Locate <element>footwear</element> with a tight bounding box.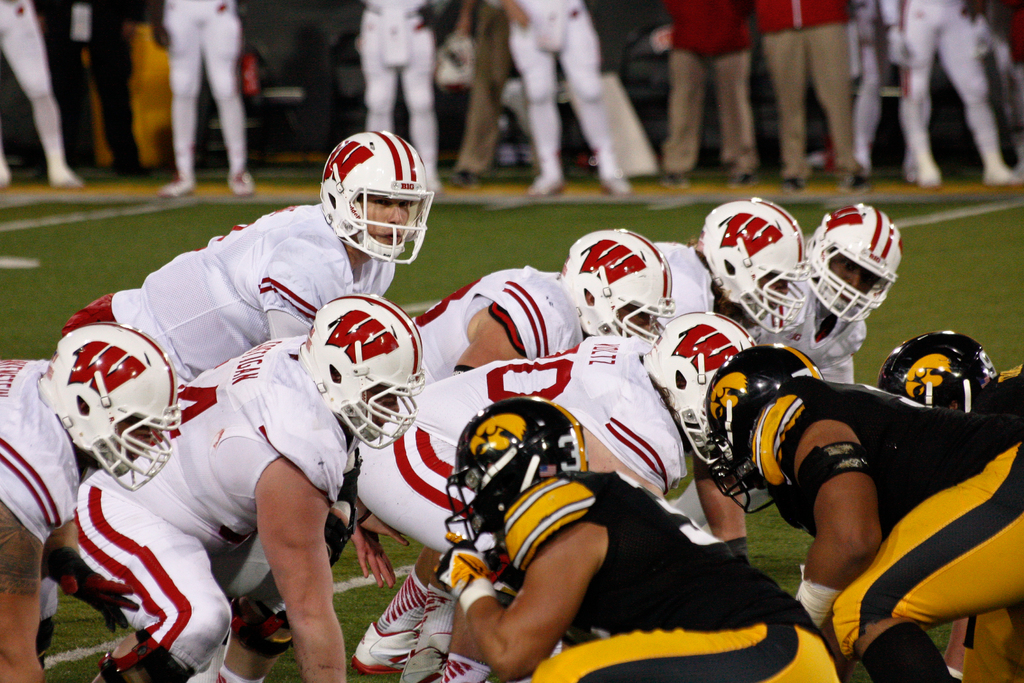
pyautogui.locateOnScreen(355, 575, 457, 673).
